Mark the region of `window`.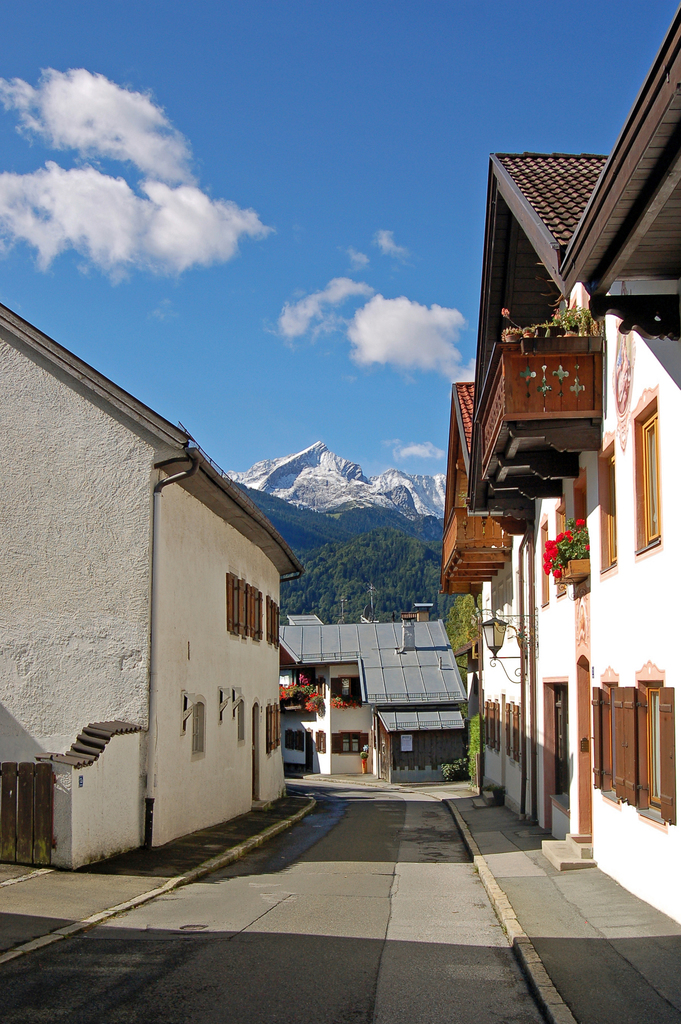
Region: [334,676,359,707].
